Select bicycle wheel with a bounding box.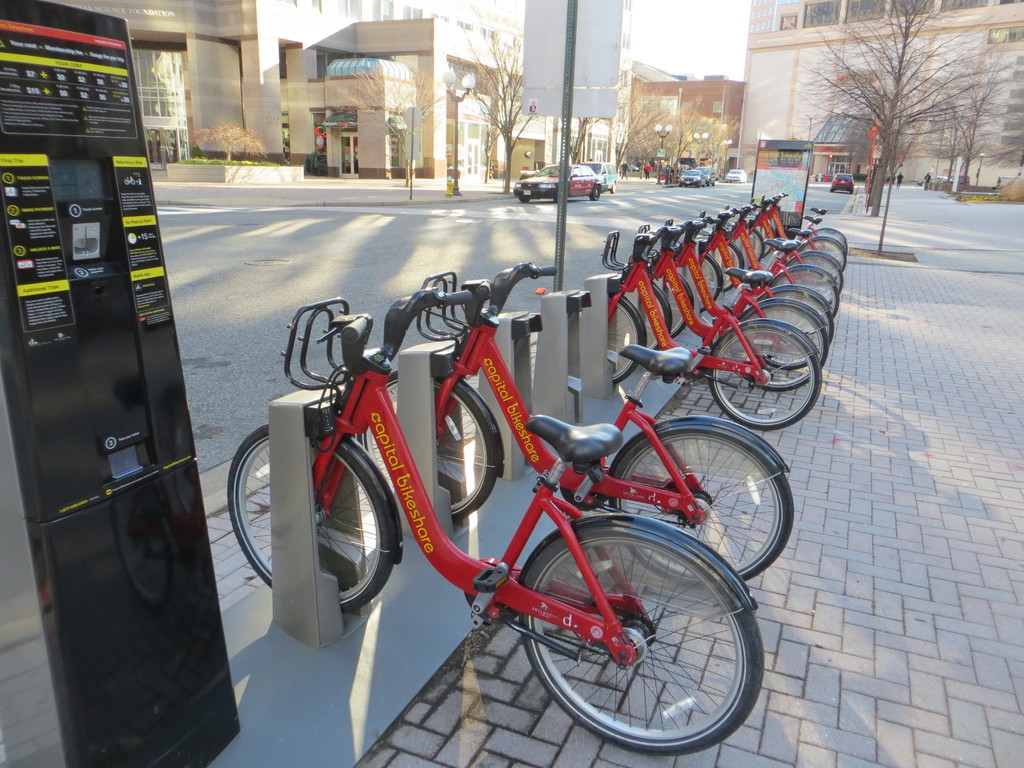
pyautogui.locateOnScreen(702, 257, 719, 314).
